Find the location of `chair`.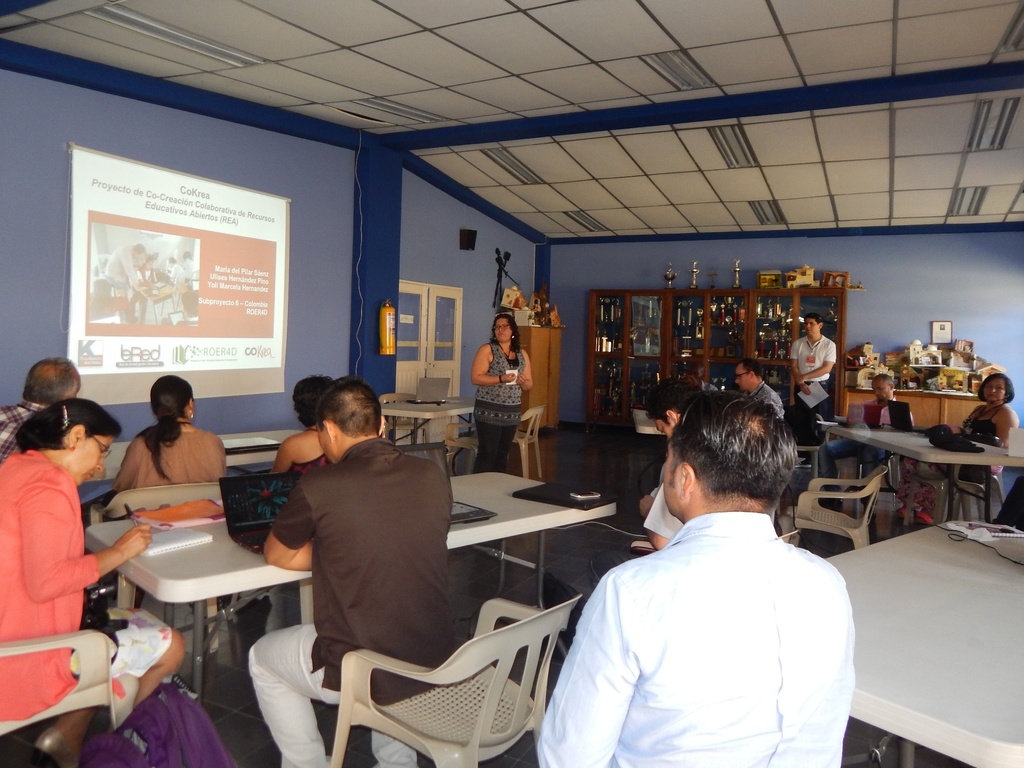
Location: Rect(0, 625, 146, 745).
